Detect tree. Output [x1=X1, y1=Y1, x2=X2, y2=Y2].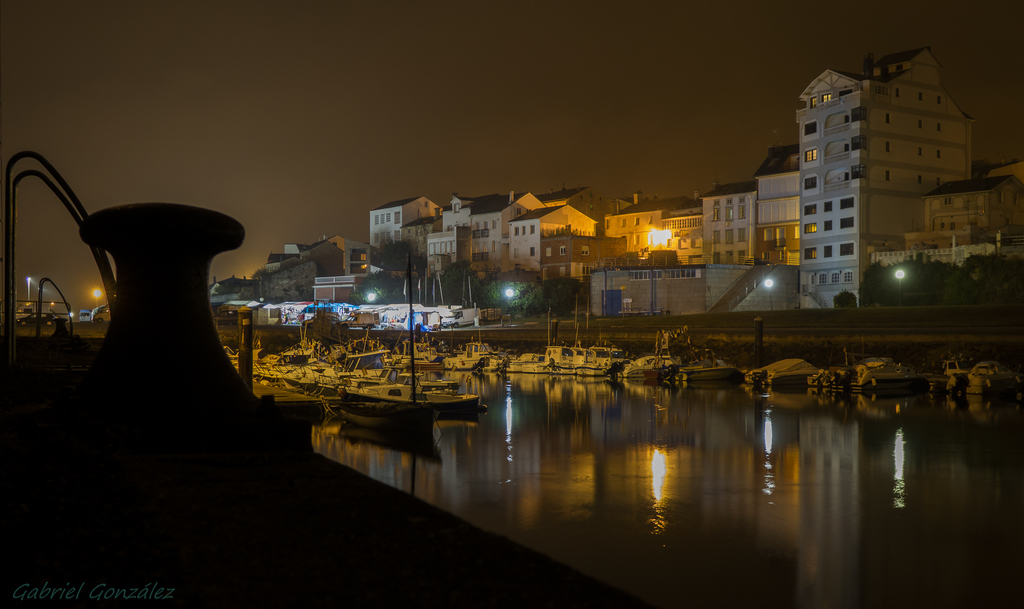
[x1=524, y1=272, x2=580, y2=314].
